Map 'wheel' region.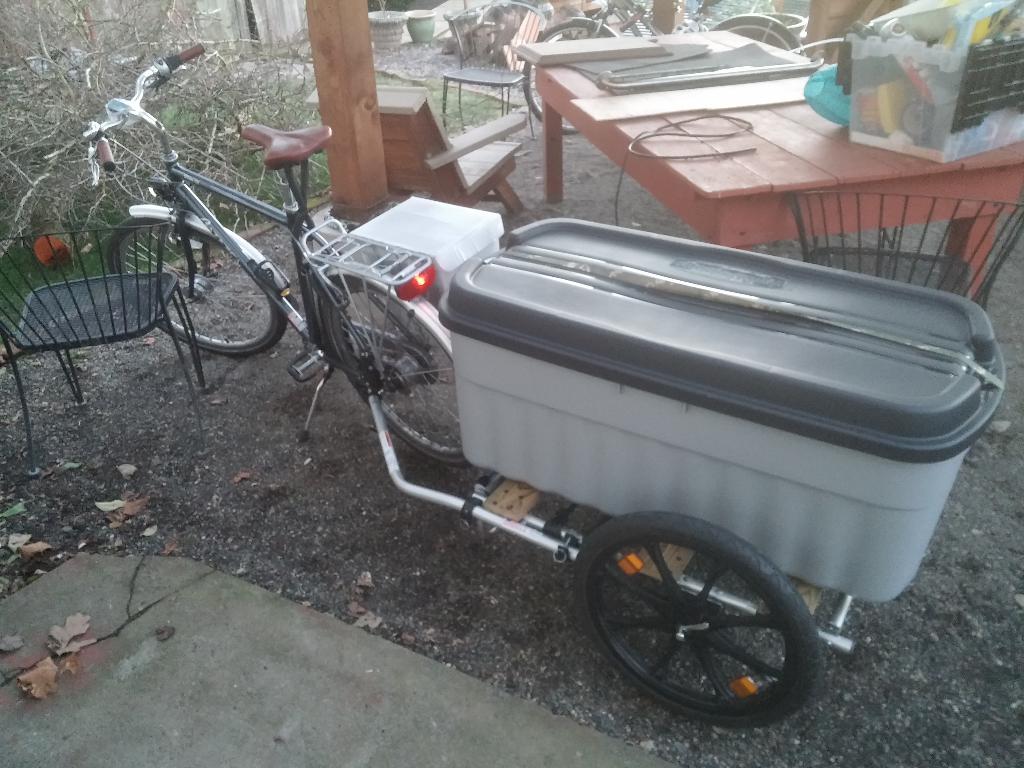
Mapped to left=103, top=218, right=289, bottom=358.
